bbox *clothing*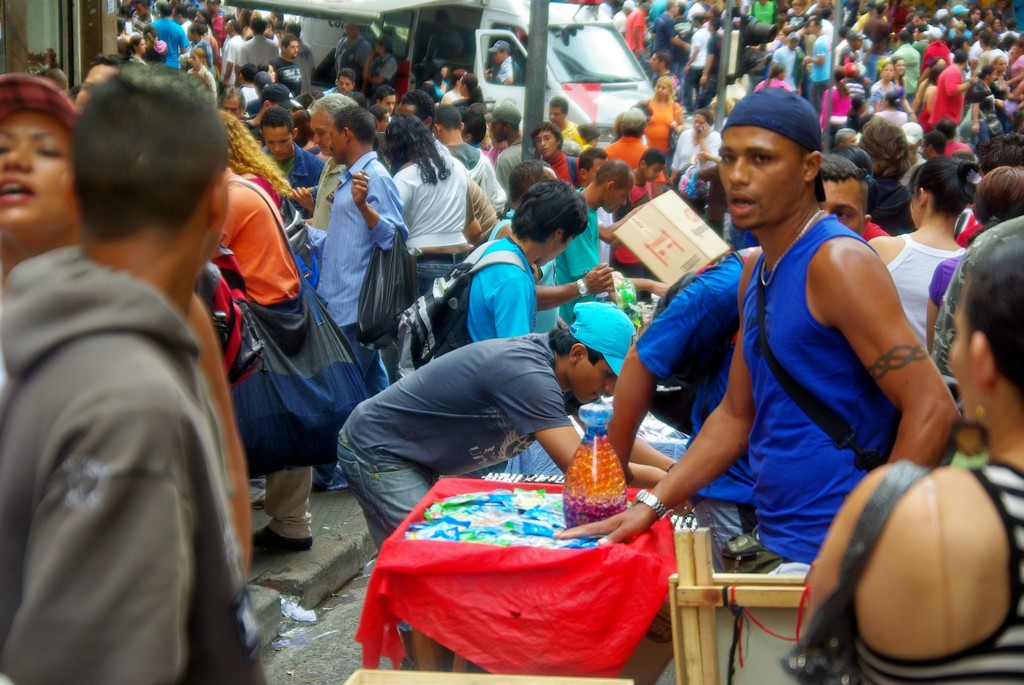
(316,146,410,395)
